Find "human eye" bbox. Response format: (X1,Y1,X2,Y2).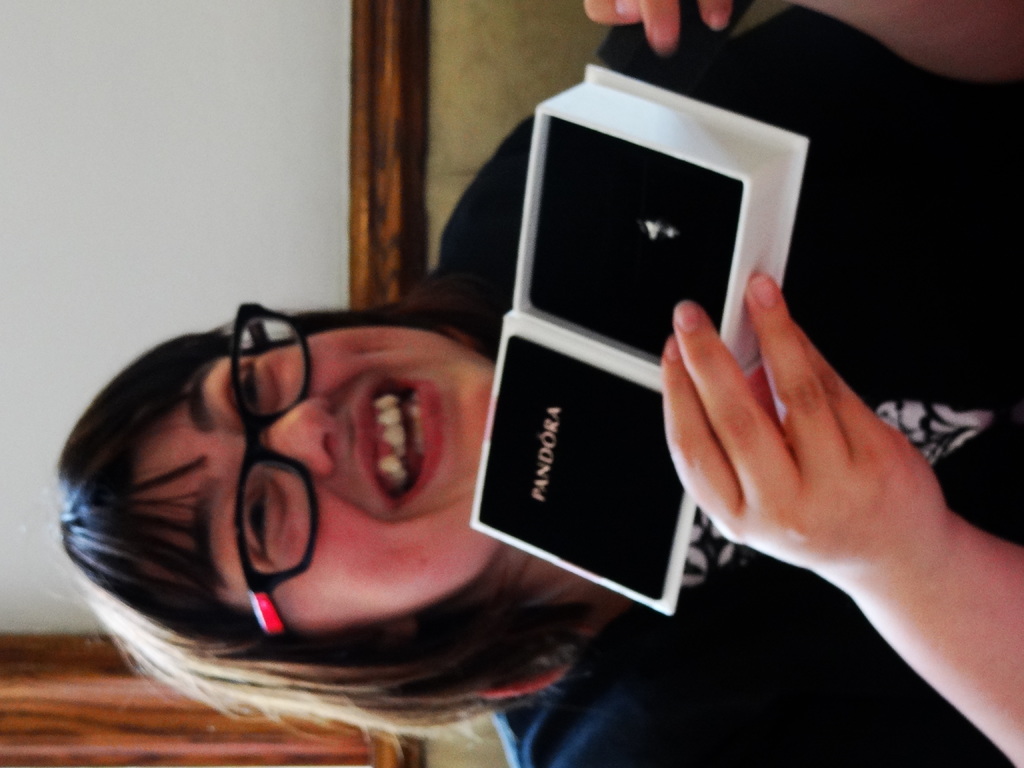
(219,360,277,425).
